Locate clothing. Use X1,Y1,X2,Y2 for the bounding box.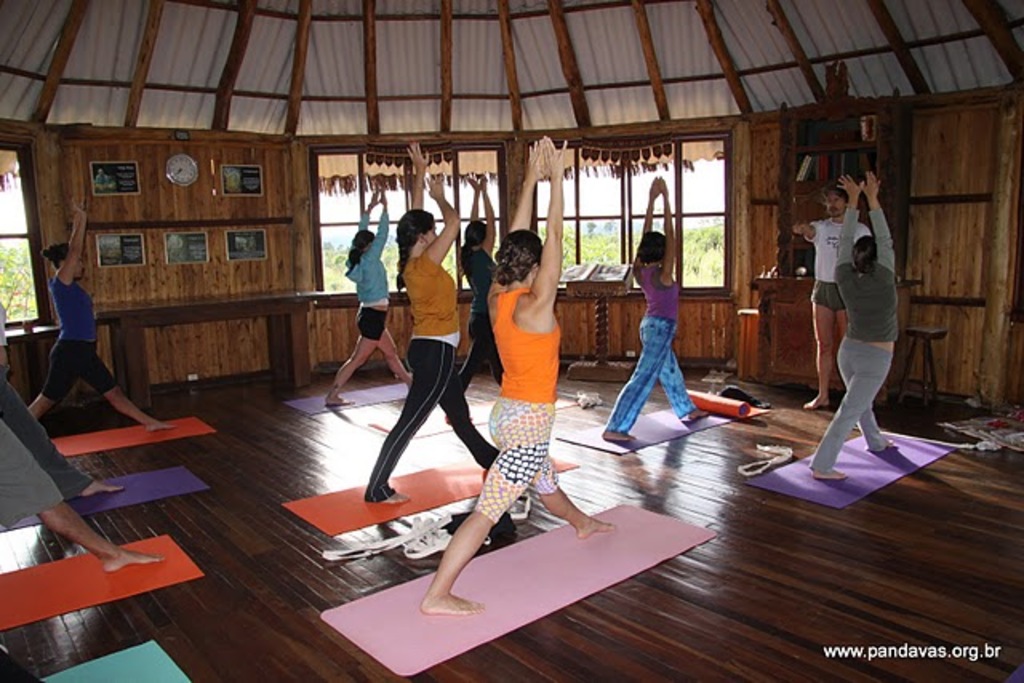
344,211,389,339.
